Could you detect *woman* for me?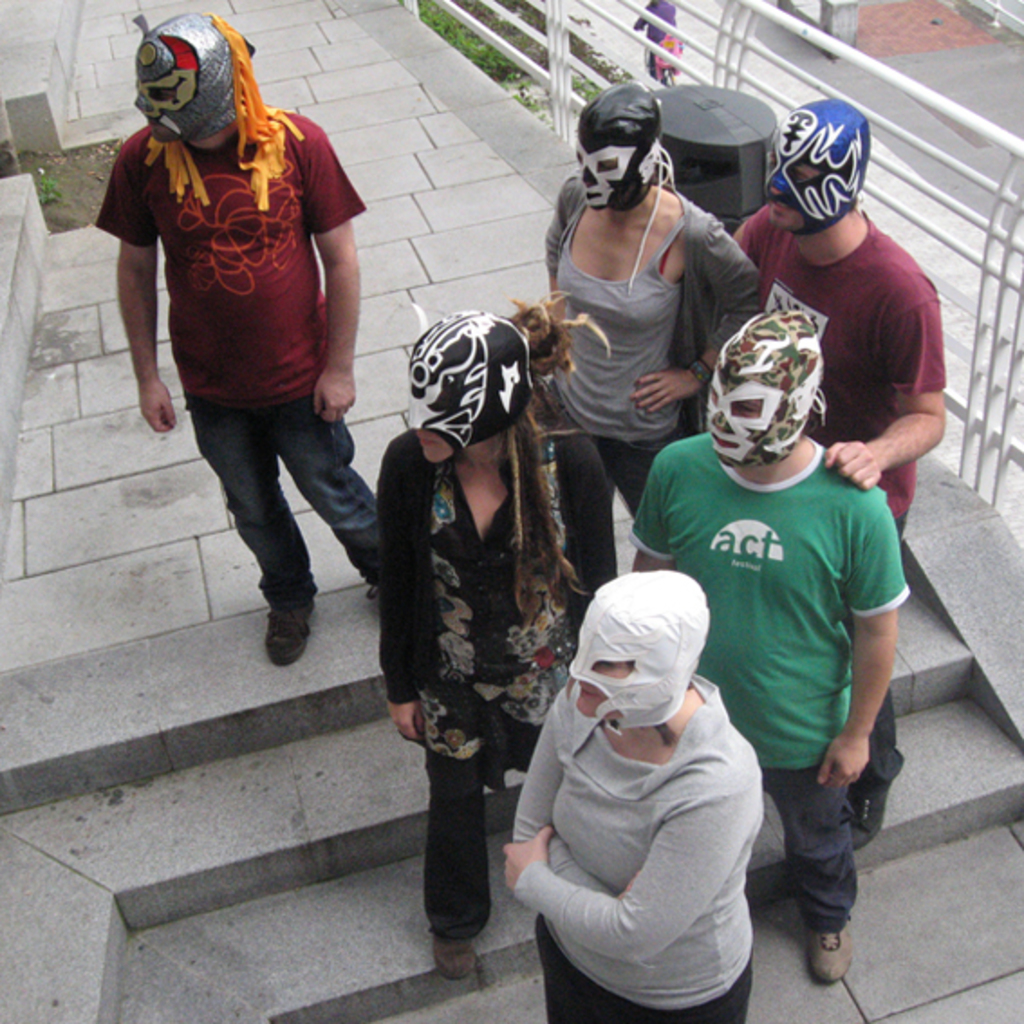
Detection result: select_region(542, 88, 771, 621).
